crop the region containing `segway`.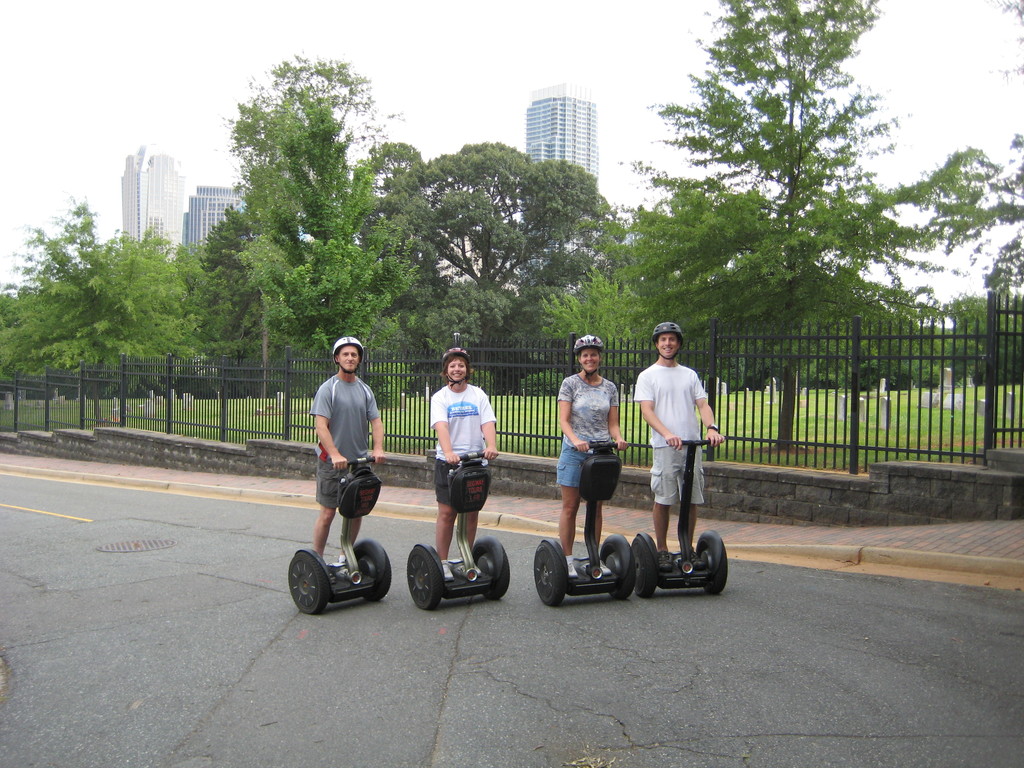
Crop region: [278, 461, 392, 612].
